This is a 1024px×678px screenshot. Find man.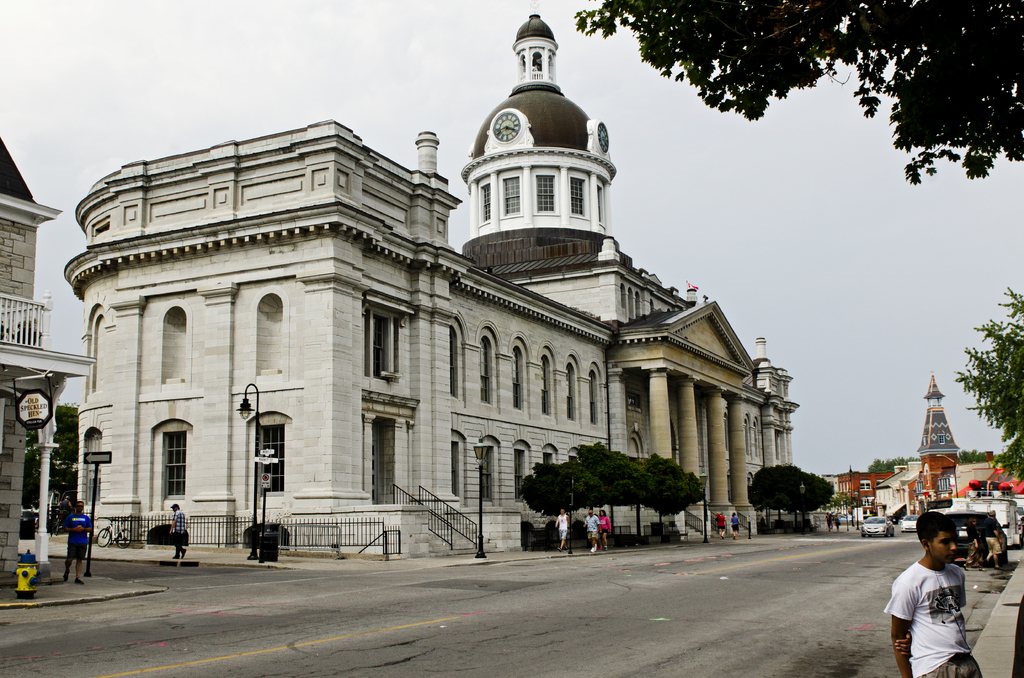
Bounding box: rect(879, 510, 980, 677).
